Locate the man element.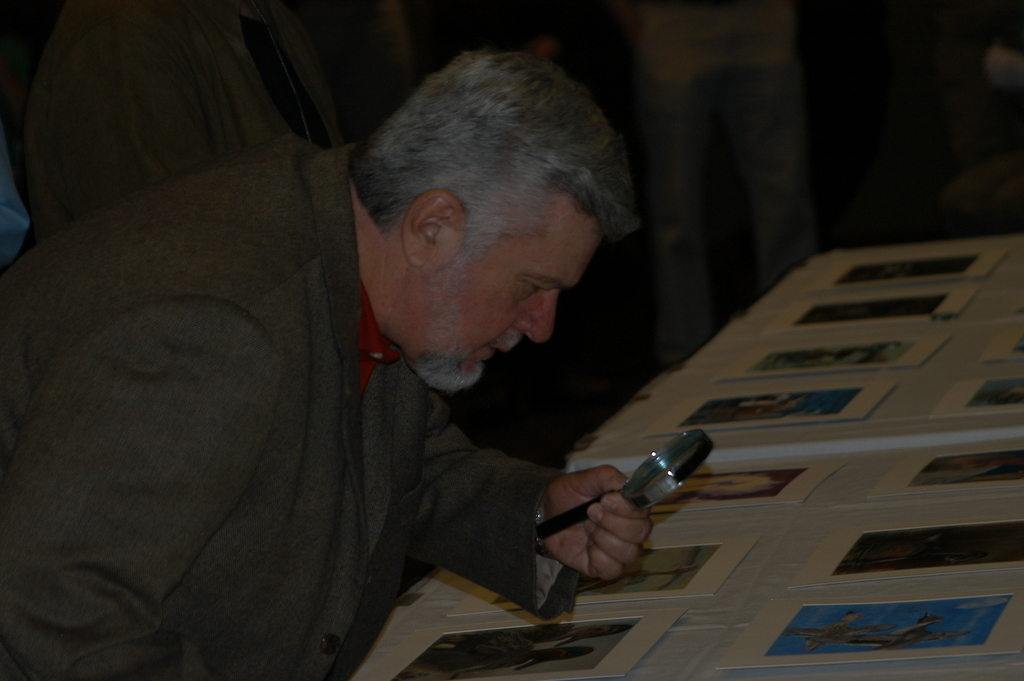
Element bbox: bbox(35, 10, 738, 662).
